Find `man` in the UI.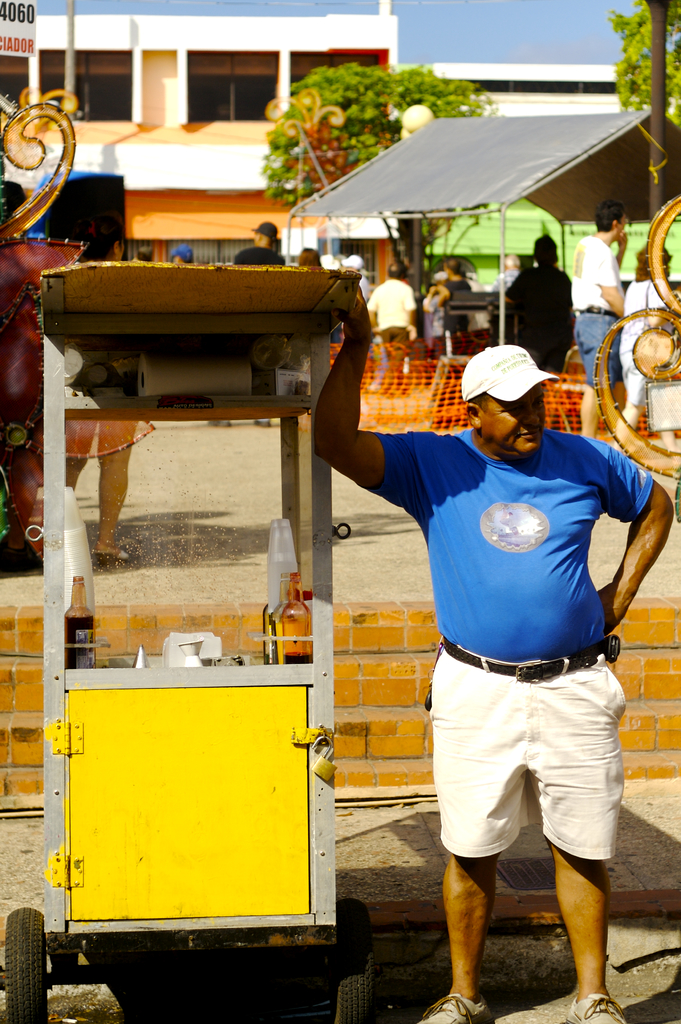
UI element at 366, 259, 419, 387.
